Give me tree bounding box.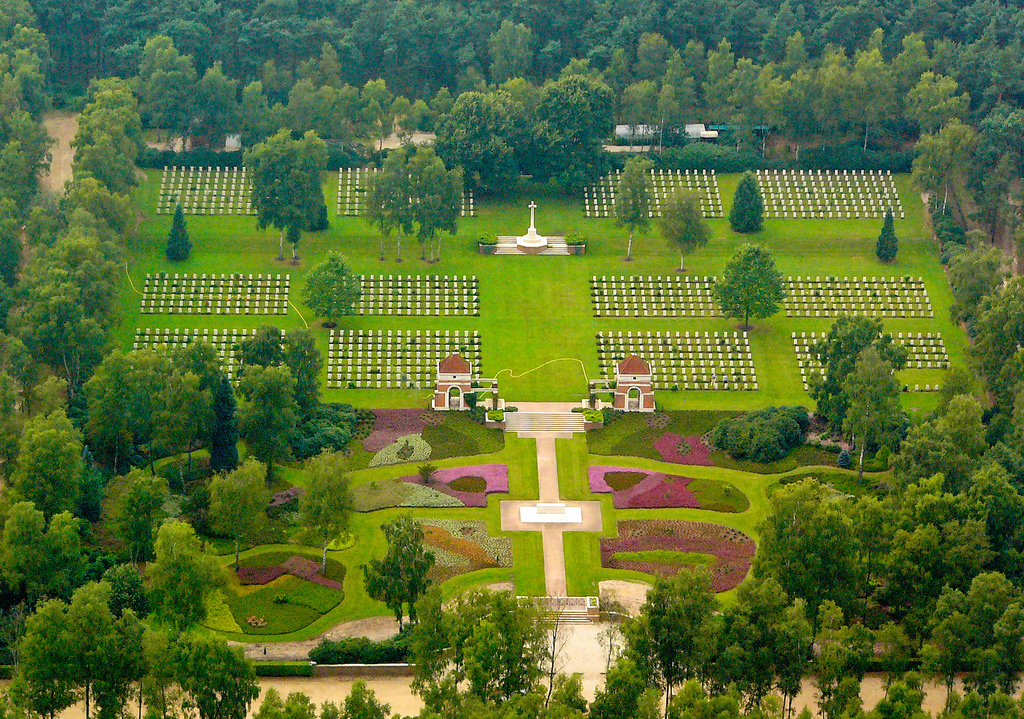
[205, 455, 270, 570].
